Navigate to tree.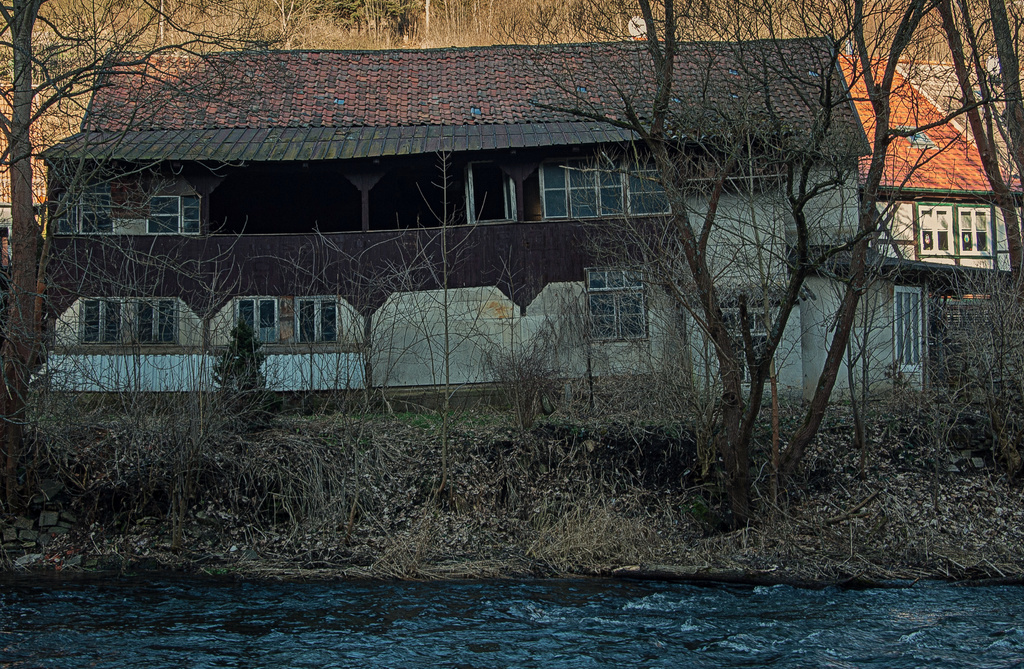
Navigation target: pyautogui.locateOnScreen(916, 0, 1023, 311).
